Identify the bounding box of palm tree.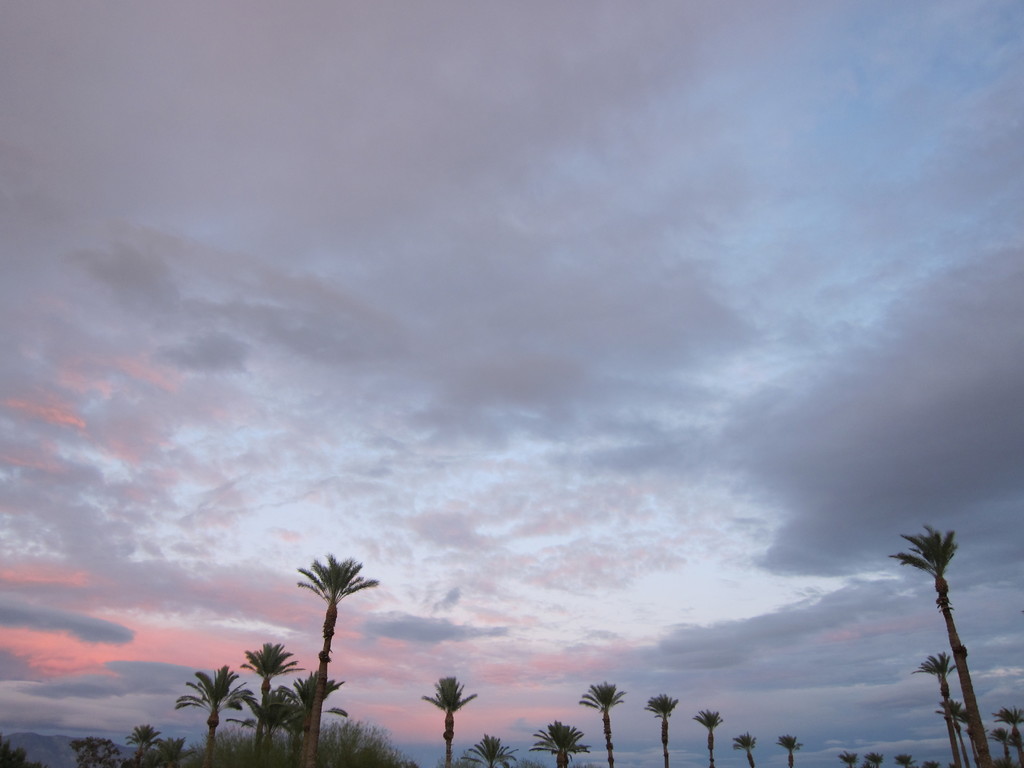
(644, 691, 678, 762).
